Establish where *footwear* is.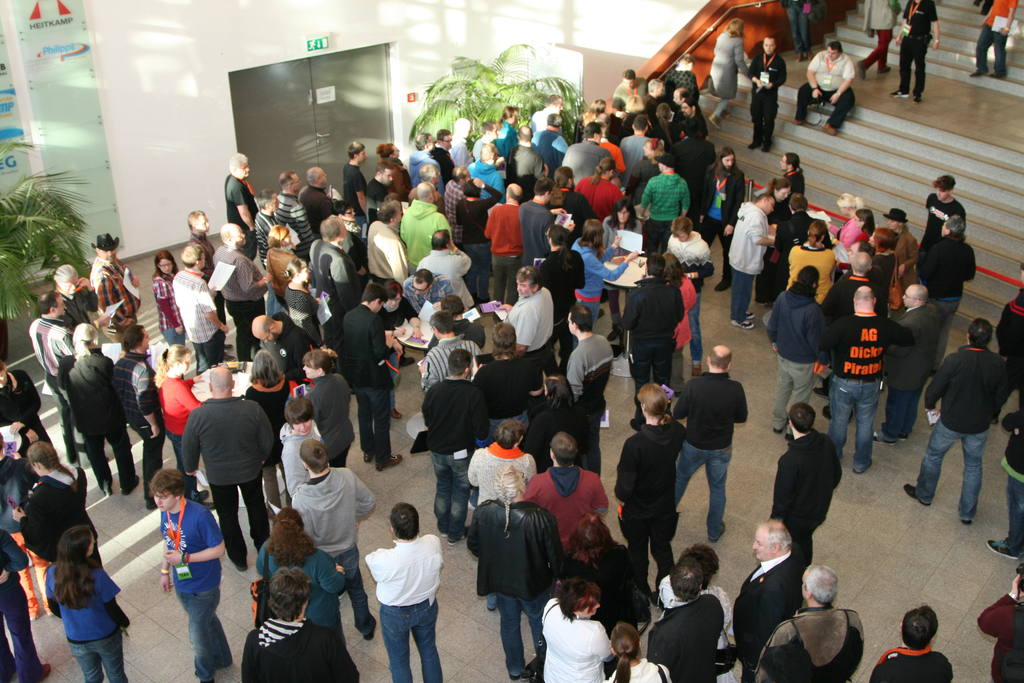
Established at locate(223, 340, 234, 352).
